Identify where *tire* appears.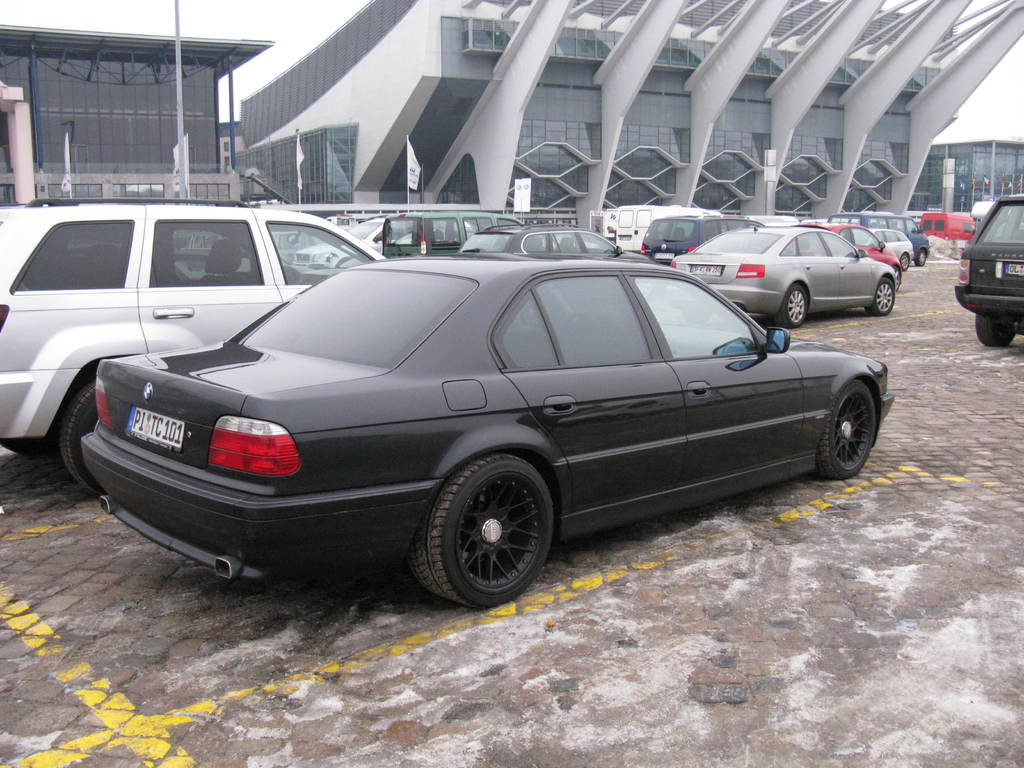
Appears at (901,253,909,270).
